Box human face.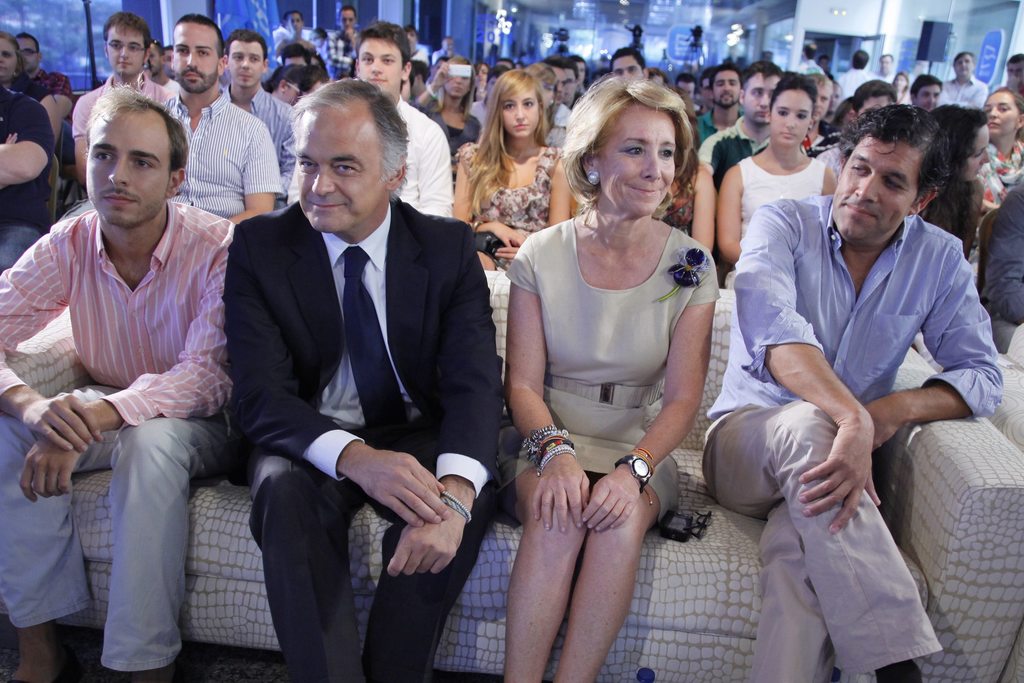
832/140/920/243.
